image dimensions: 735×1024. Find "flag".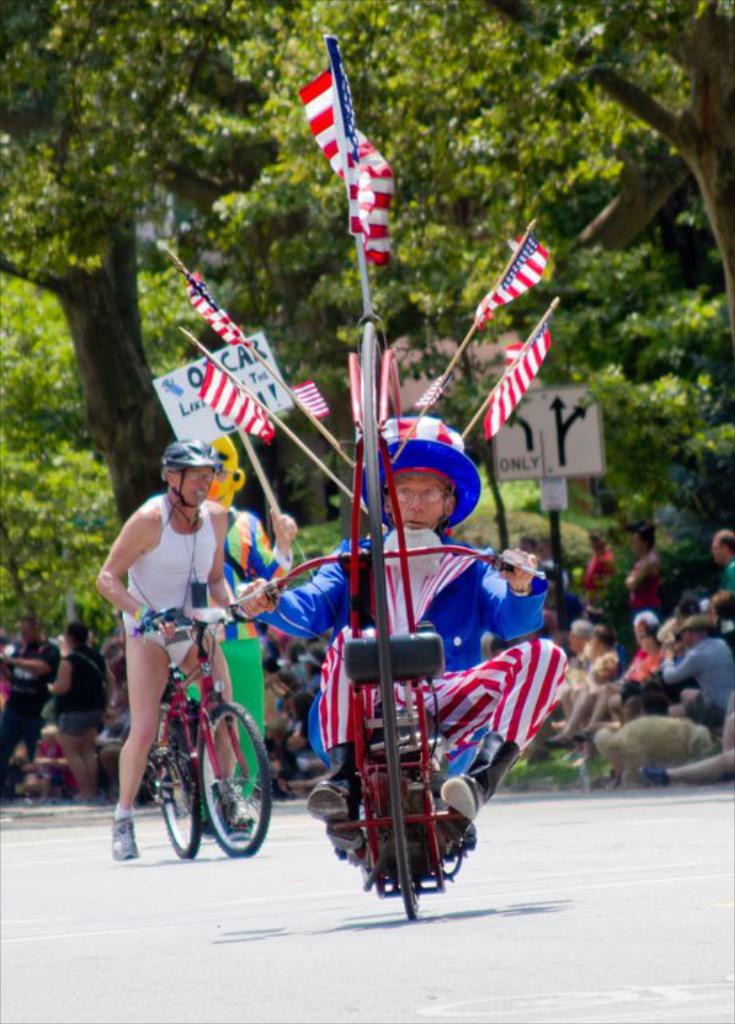
<region>466, 230, 546, 324</region>.
